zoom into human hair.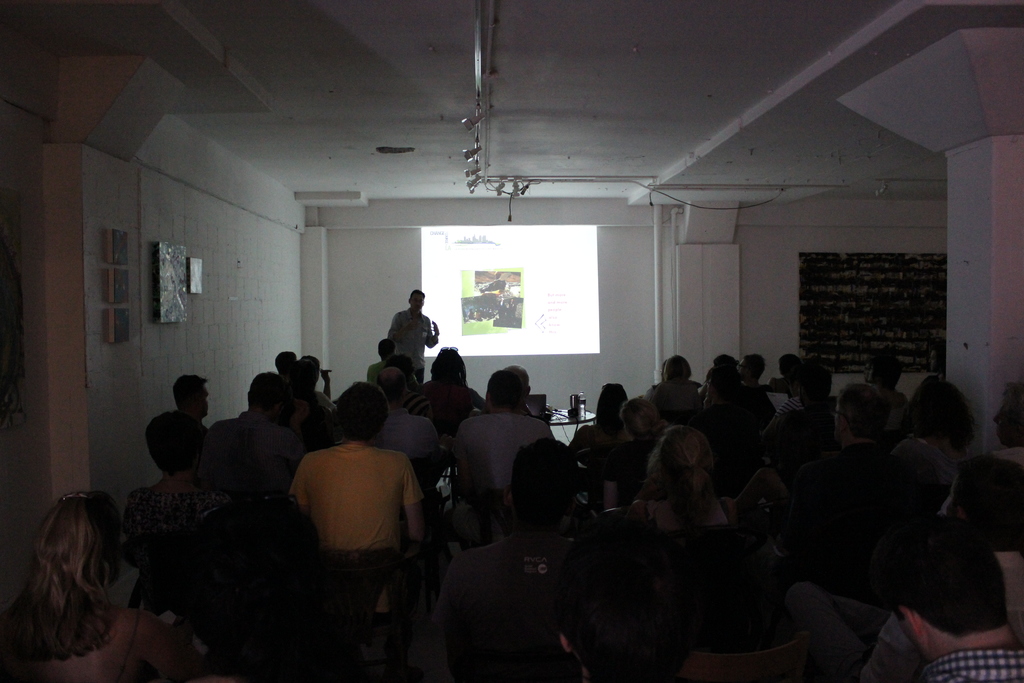
Zoom target: 1002 378 1023 431.
